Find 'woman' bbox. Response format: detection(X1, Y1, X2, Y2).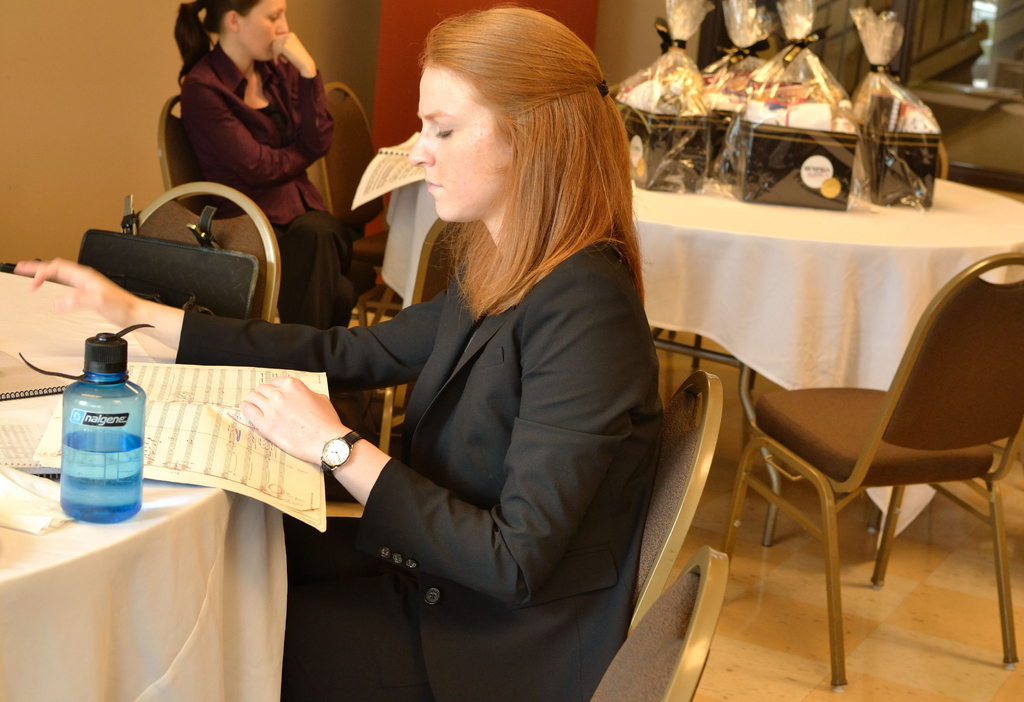
detection(12, 0, 663, 701).
